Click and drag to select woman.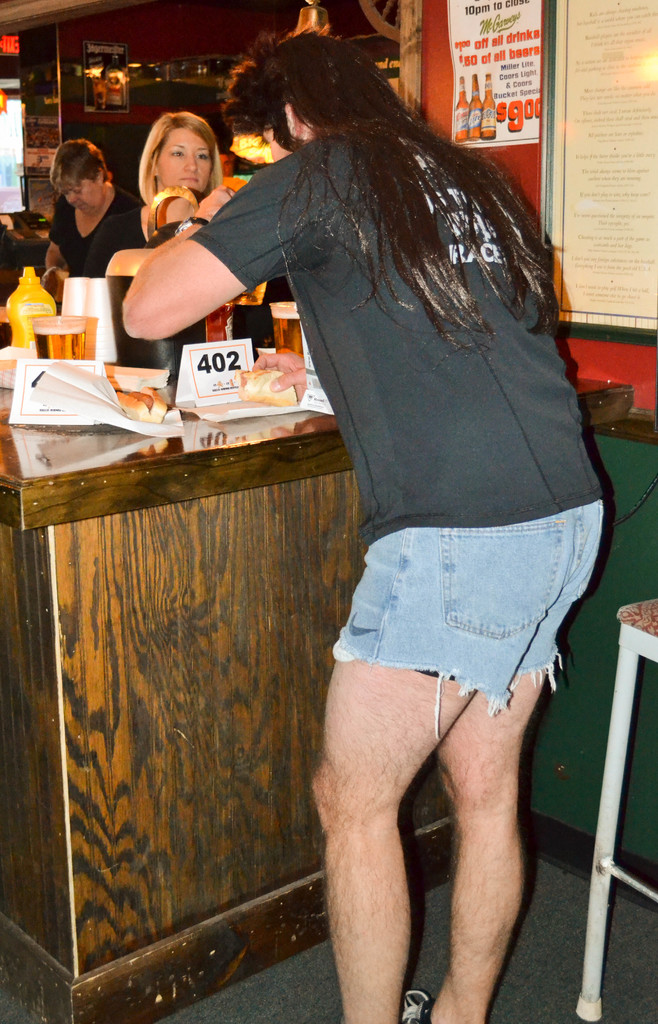
Selection: box(83, 112, 226, 278).
